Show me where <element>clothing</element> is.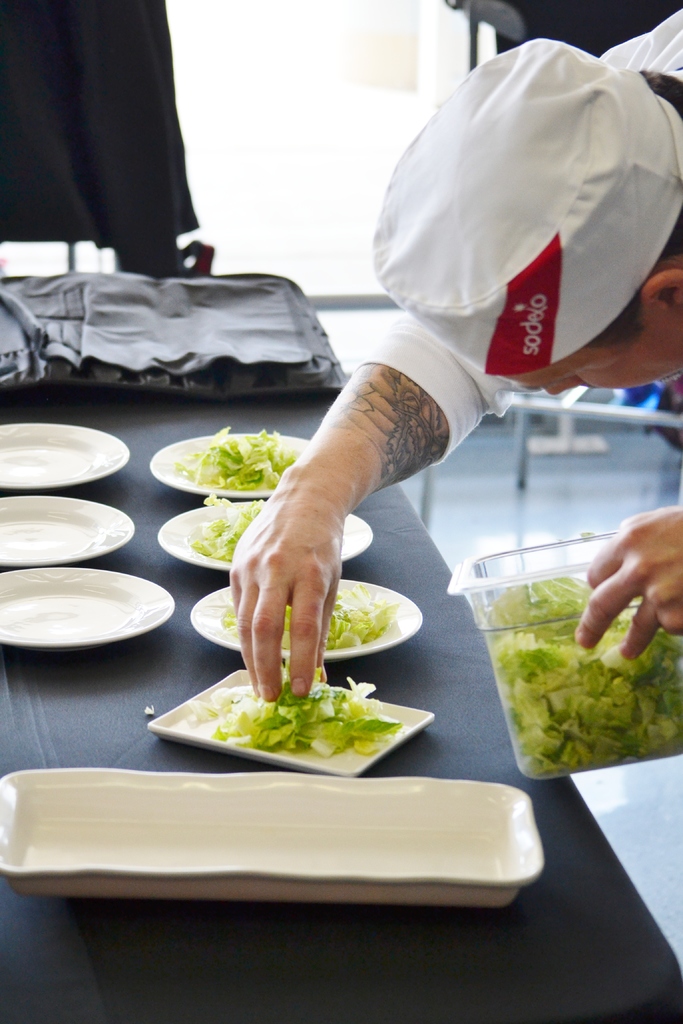
<element>clothing</element> is at (368,22,682,374).
